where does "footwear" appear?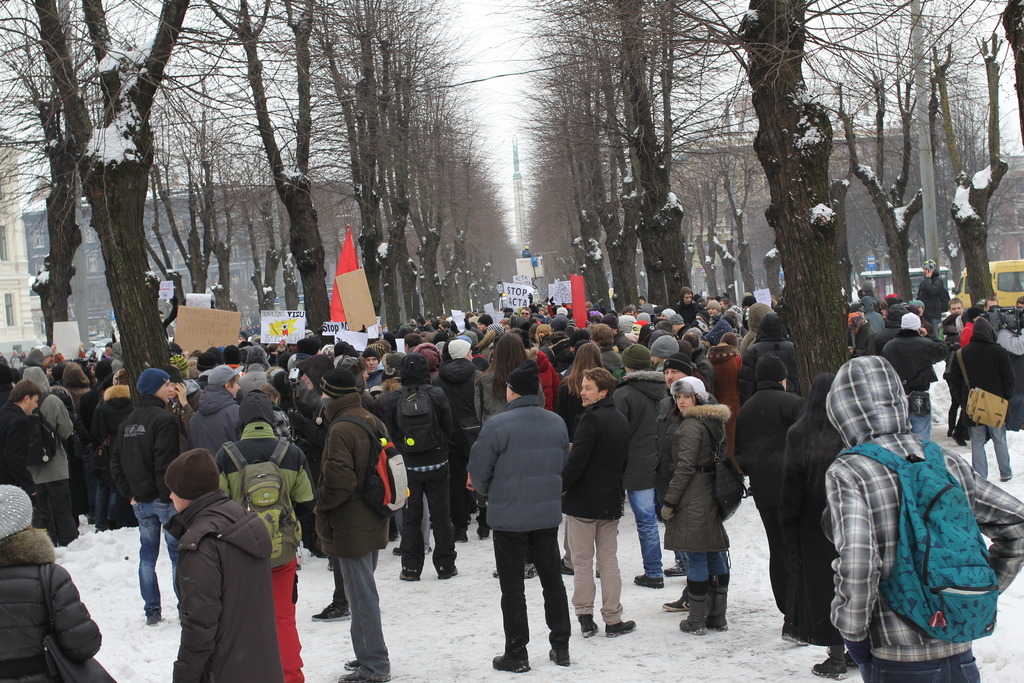
Appears at Rect(493, 651, 530, 673).
